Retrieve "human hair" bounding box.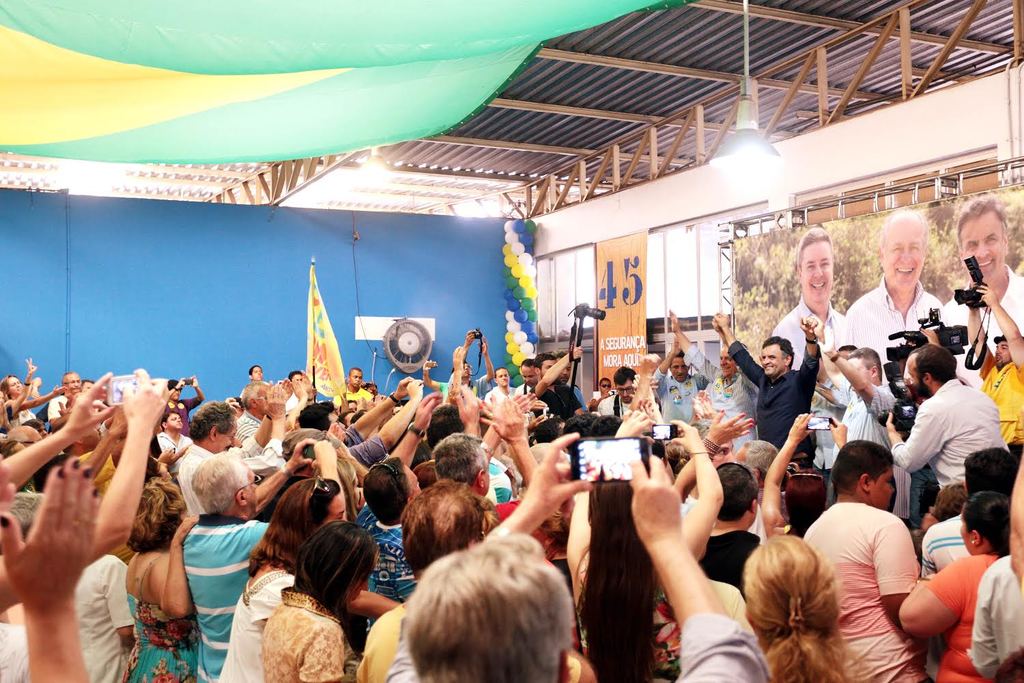
Bounding box: bbox=(246, 473, 337, 576).
